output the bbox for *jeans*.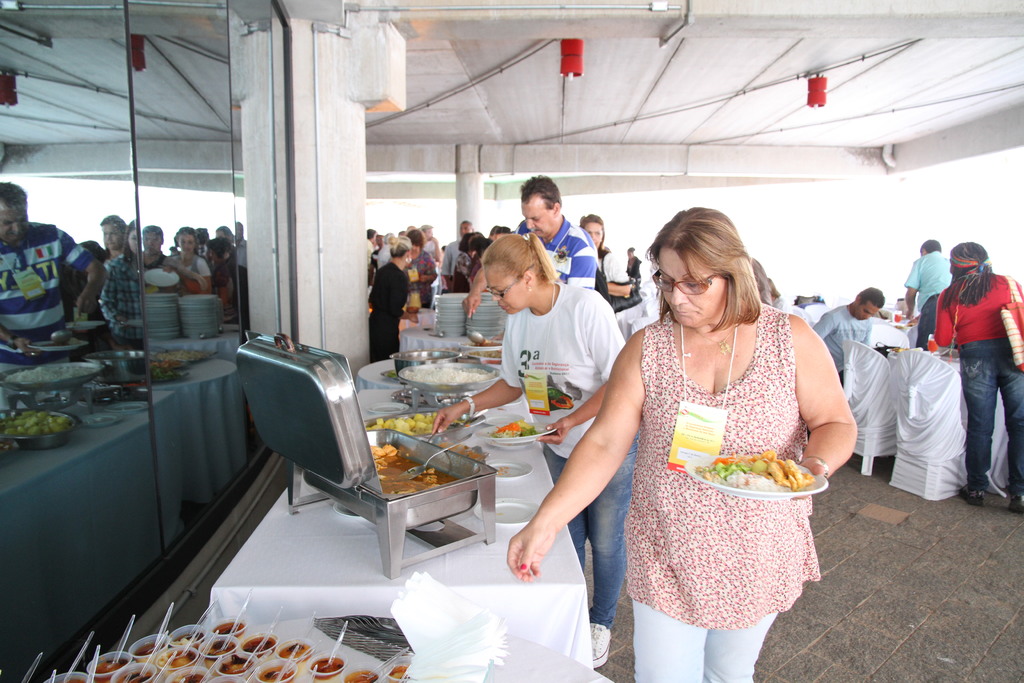
[x1=927, y1=345, x2=1012, y2=513].
